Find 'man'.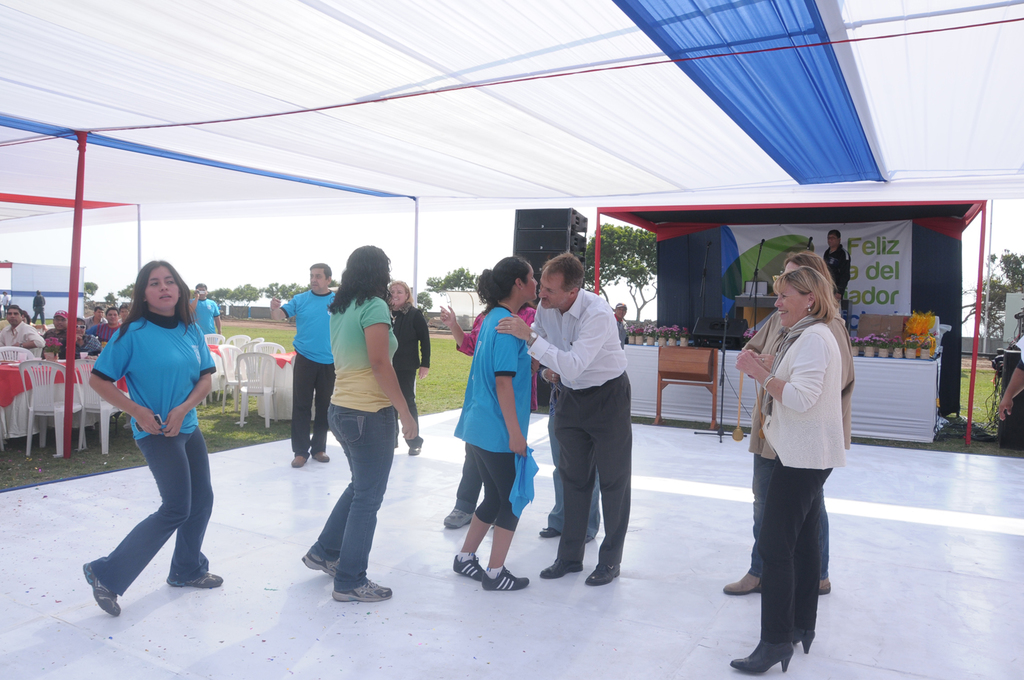
locate(187, 282, 223, 335).
